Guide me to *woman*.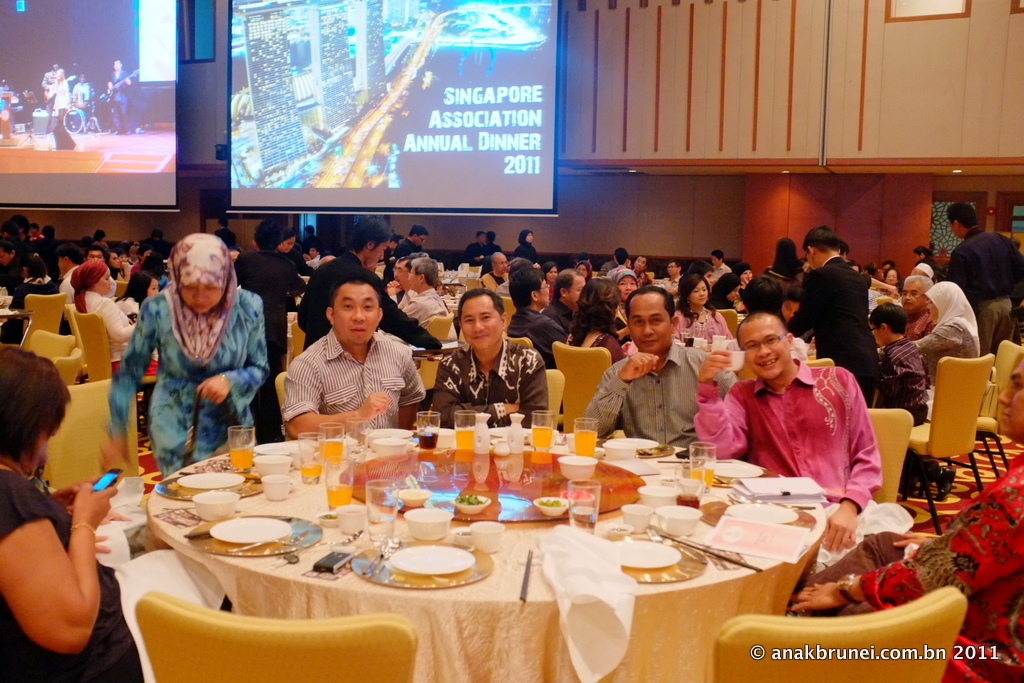
Guidance: 114/272/159/317.
